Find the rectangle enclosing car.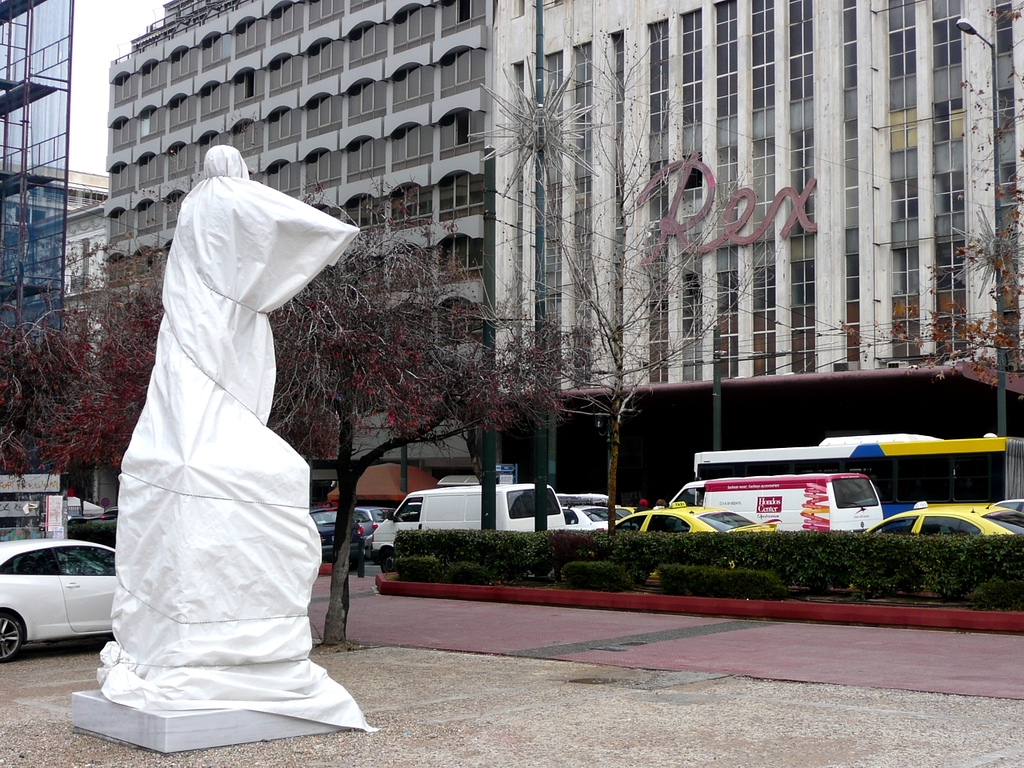
354,506,394,543.
